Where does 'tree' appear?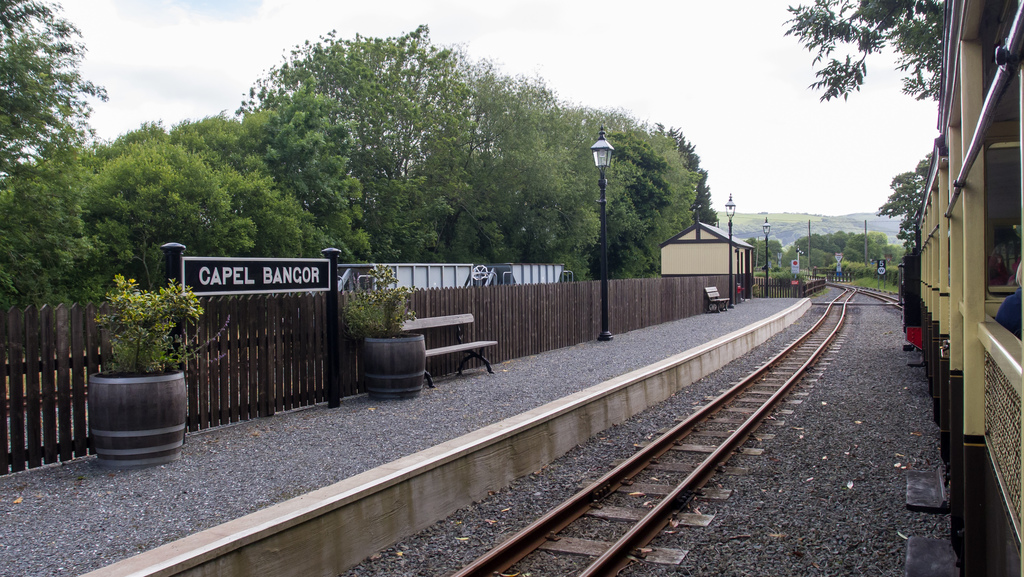
Appears at (left=90, top=272, right=232, bottom=367).
